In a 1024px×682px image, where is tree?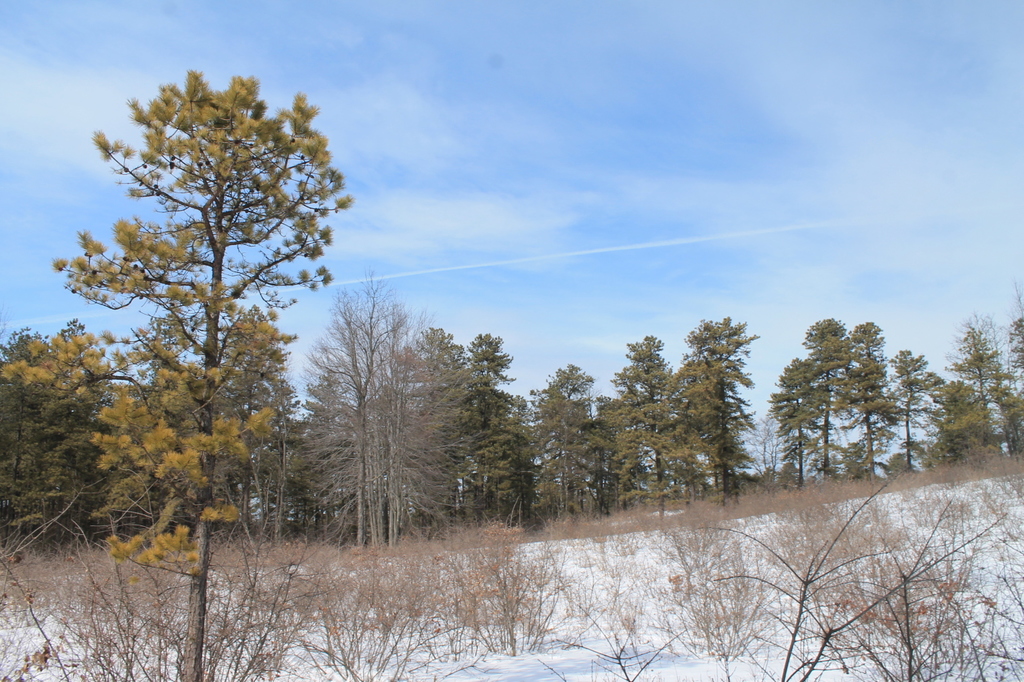
(left=934, top=367, right=985, bottom=485).
